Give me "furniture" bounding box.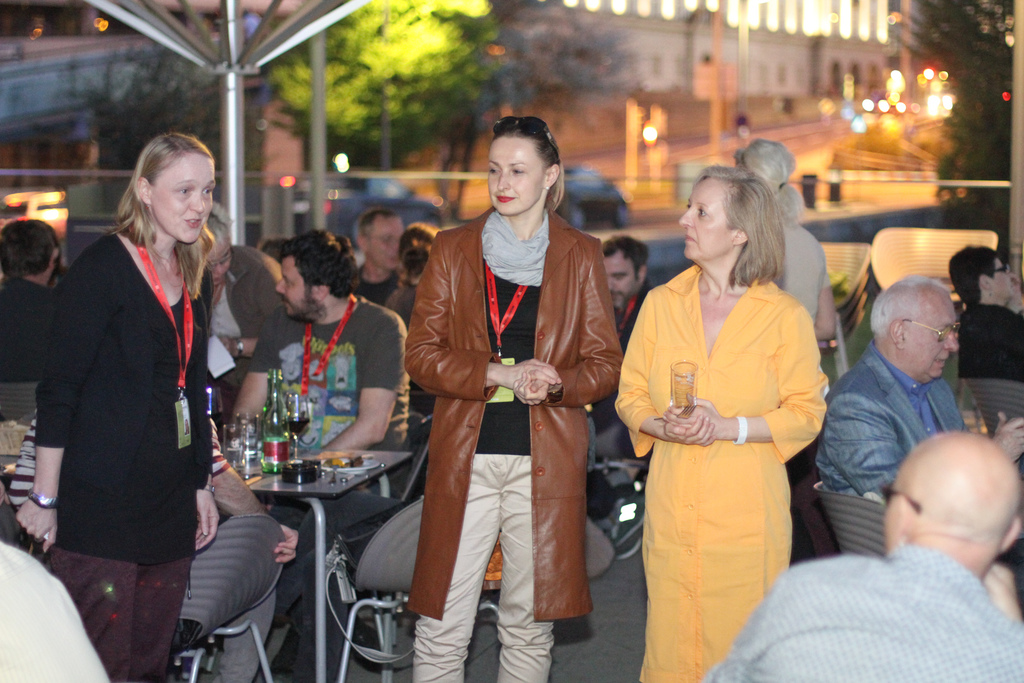
detection(872, 227, 1000, 308).
